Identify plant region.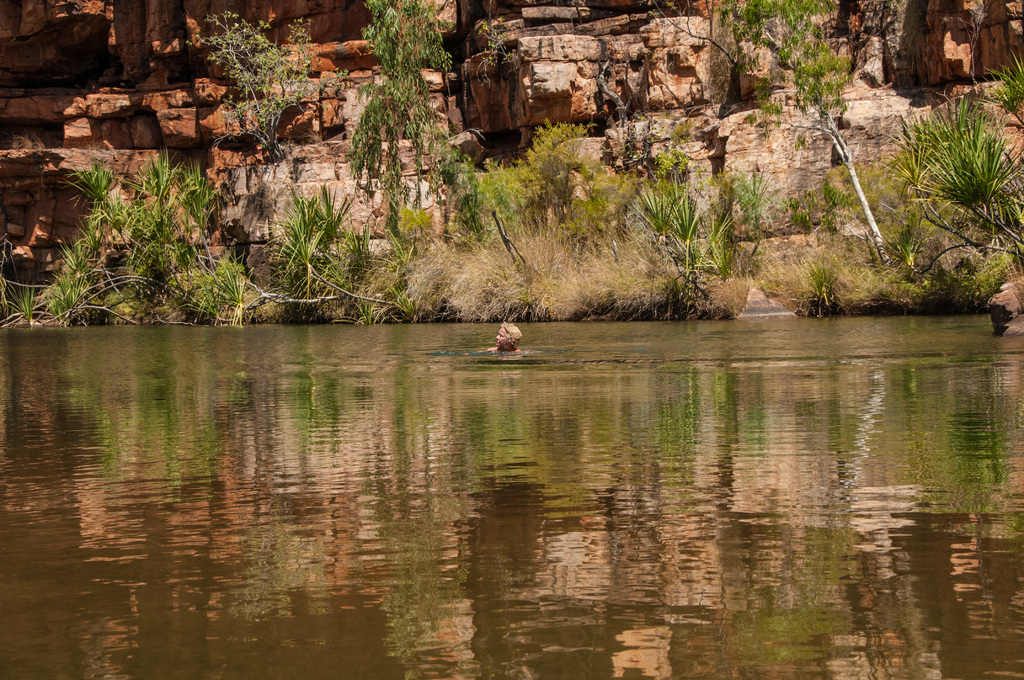
Region: <region>900, 205, 1007, 304</region>.
